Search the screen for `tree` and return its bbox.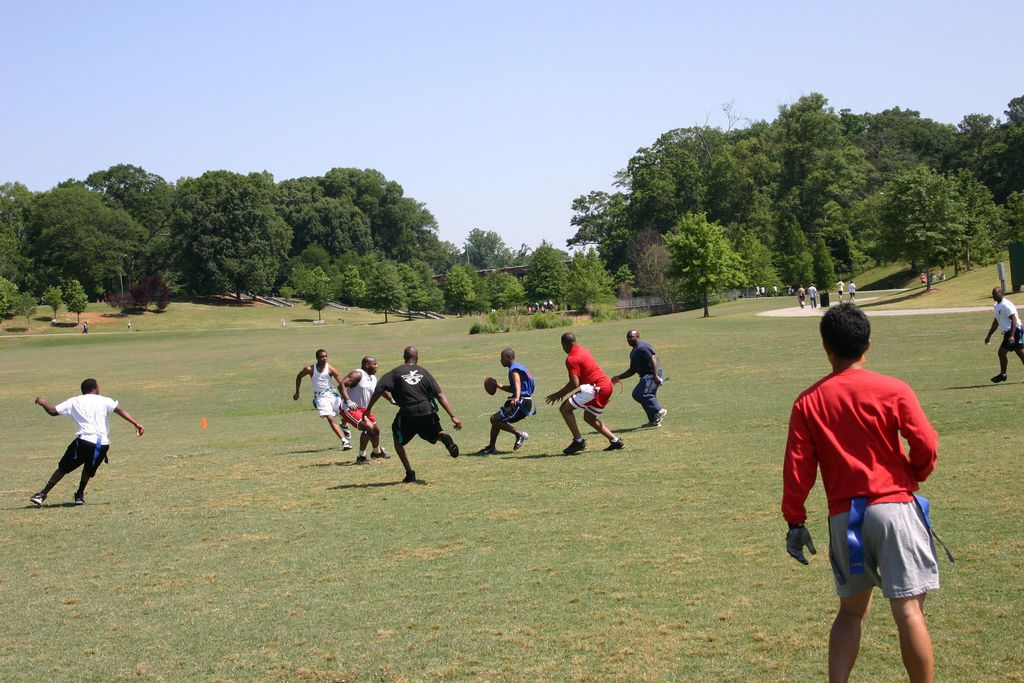
Found: (left=13, top=290, right=35, bottom=325).
